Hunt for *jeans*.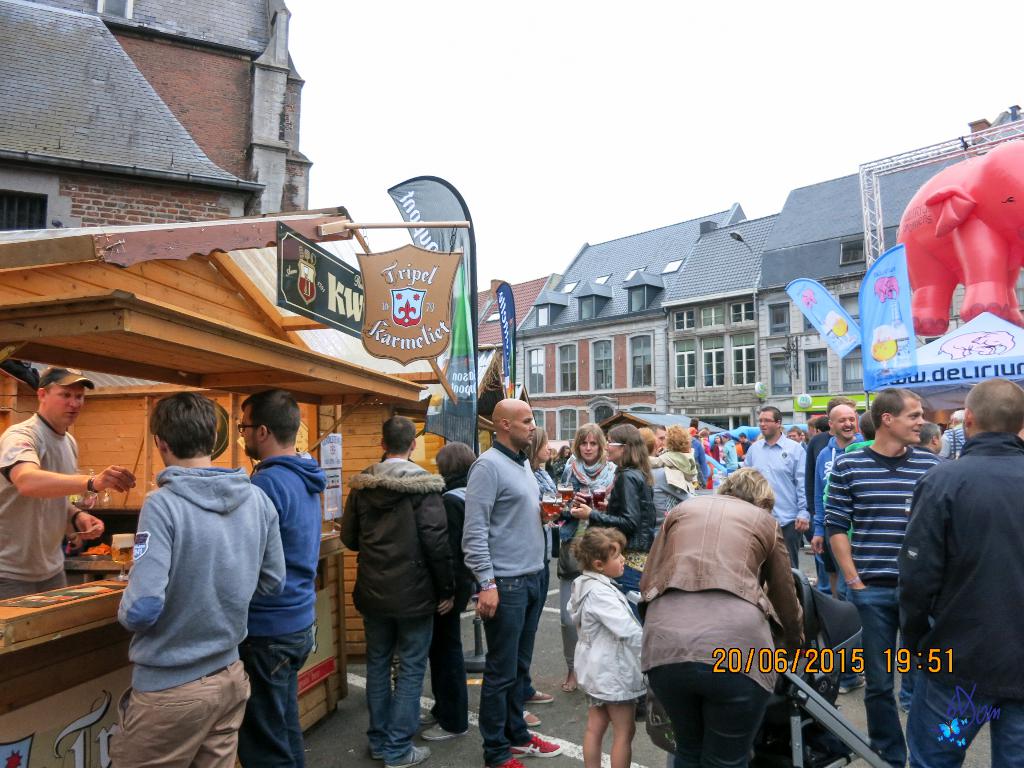
Hunted down at [363,620,435,767].
